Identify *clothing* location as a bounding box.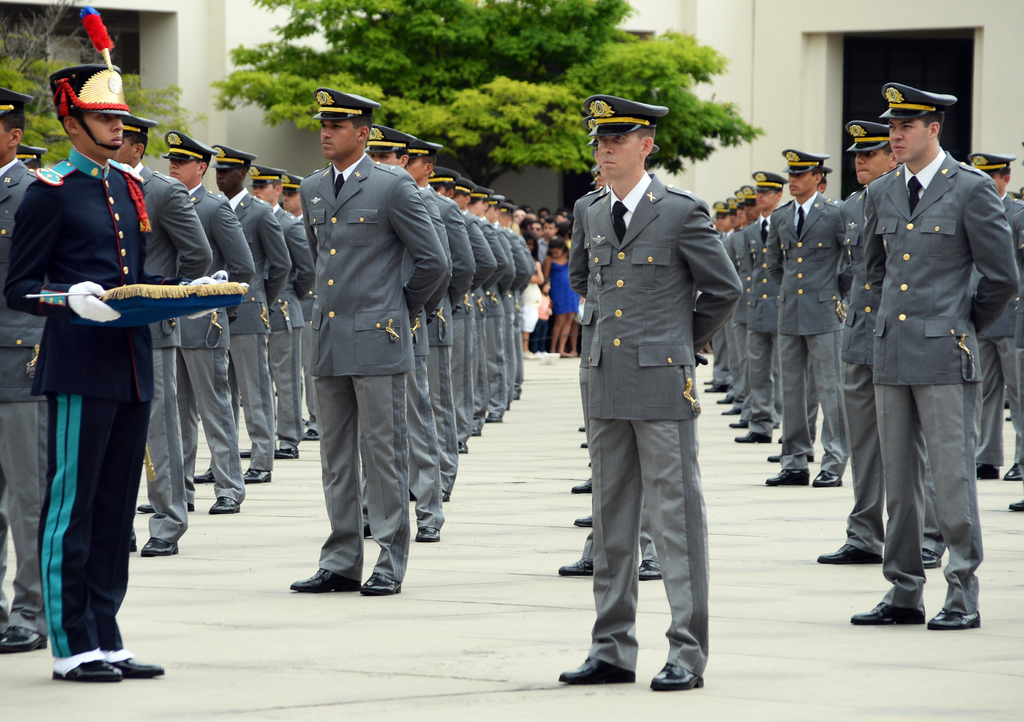
x1=865 y1=143 x2=1017 y2=629.
